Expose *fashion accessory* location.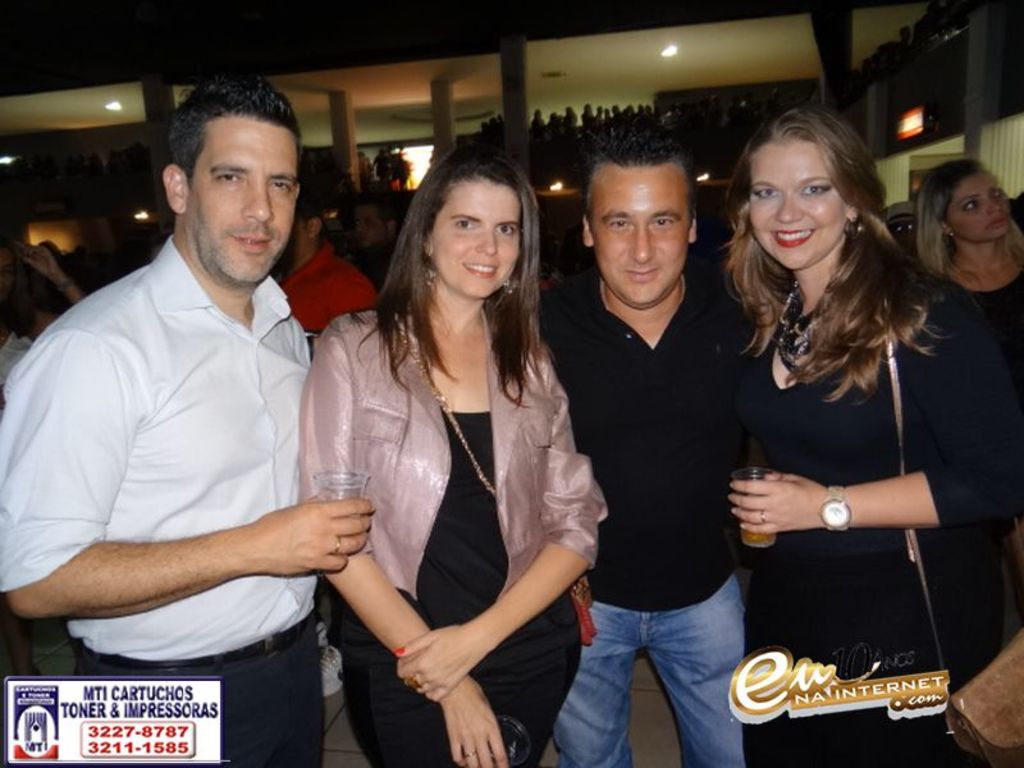
Exposed at <box>815,479,855,538</box>.
